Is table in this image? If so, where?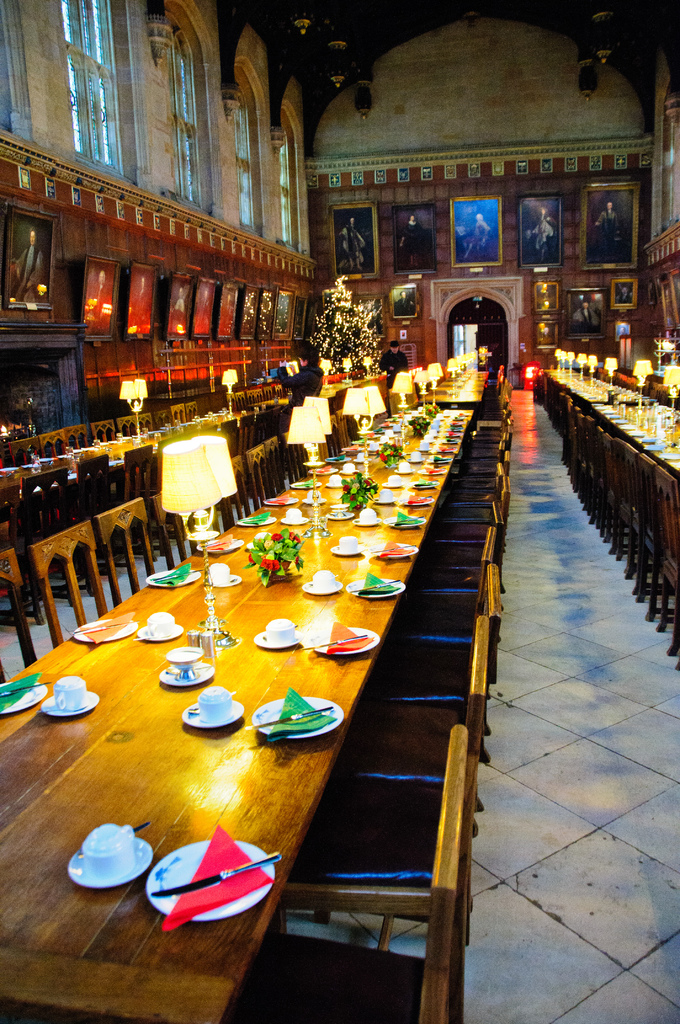
Yes, at locate(409, 359, 488, 406).
